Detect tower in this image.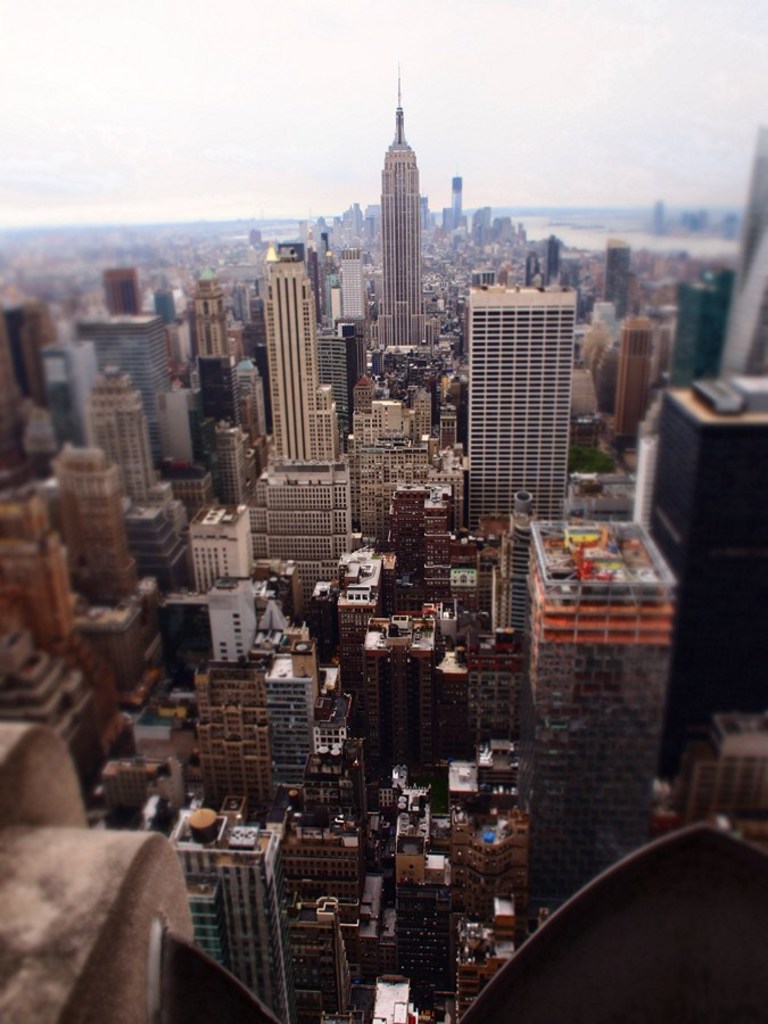
Detection: 253:459:361:588.
